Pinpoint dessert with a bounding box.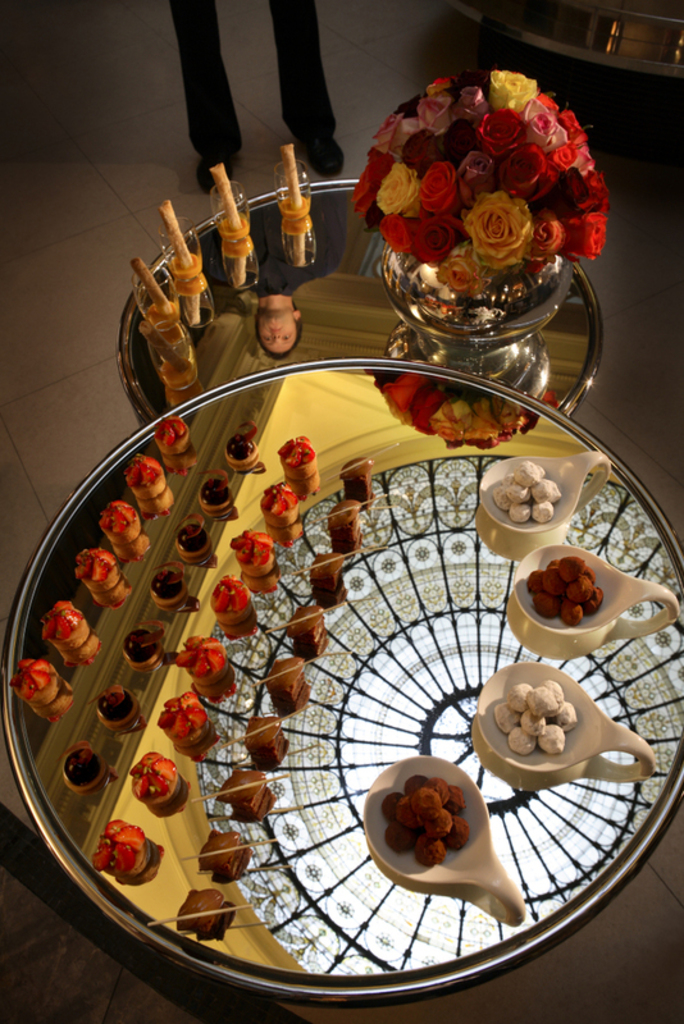
region(42, 591, 102, 660).
